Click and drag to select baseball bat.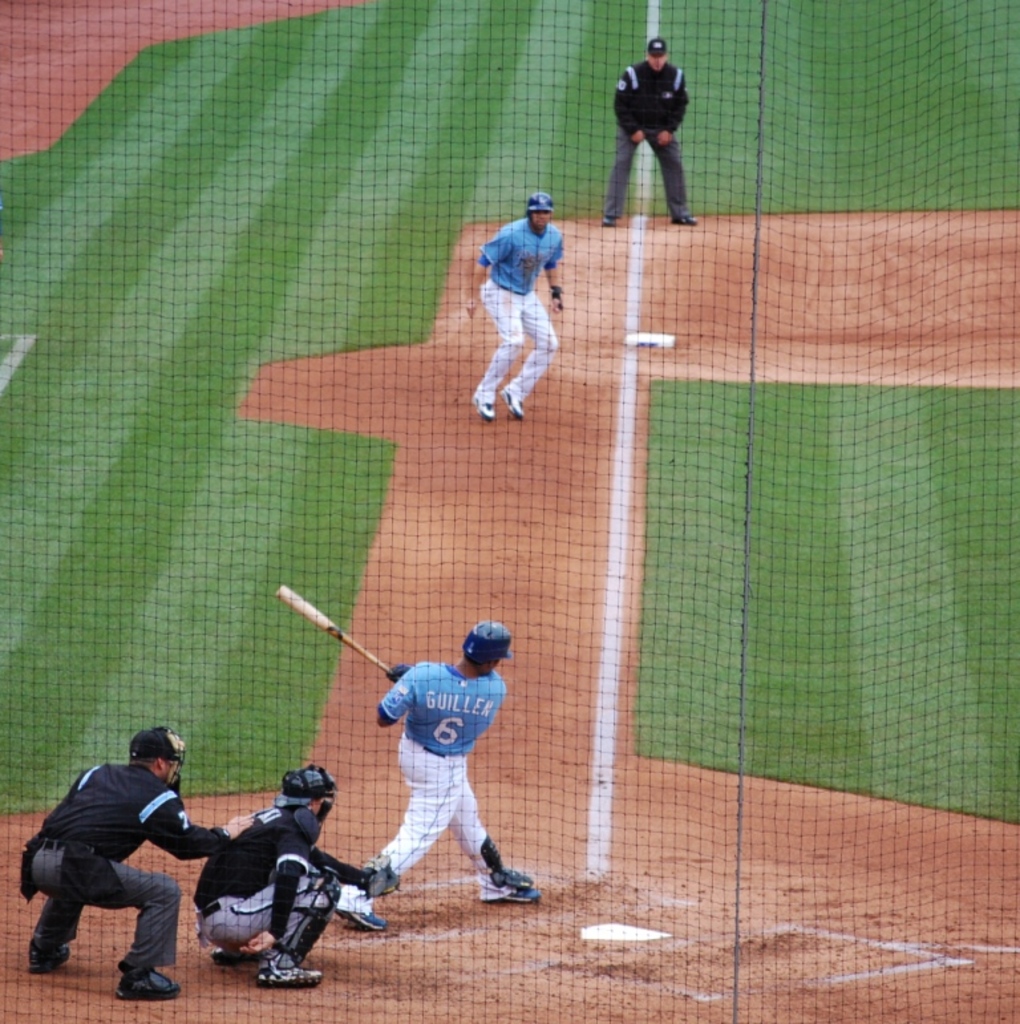
Selection: (x1=279, y1=582, x2=404, y2=681).
